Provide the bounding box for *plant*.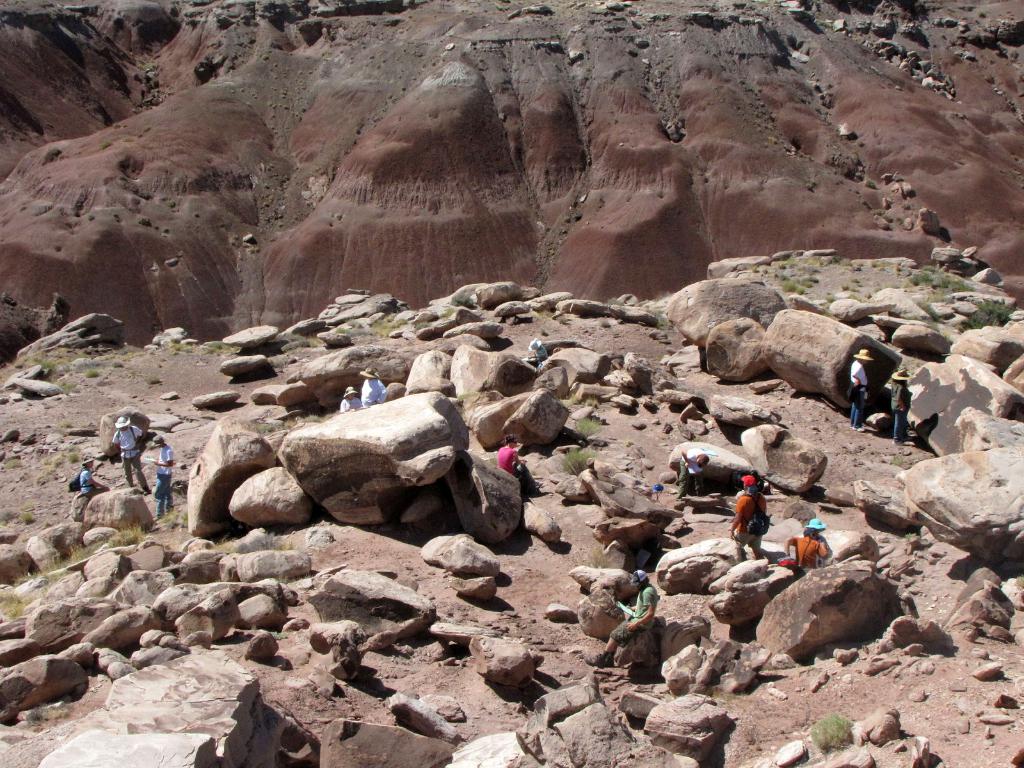
<region>208, 340, 227, 353</region>.
